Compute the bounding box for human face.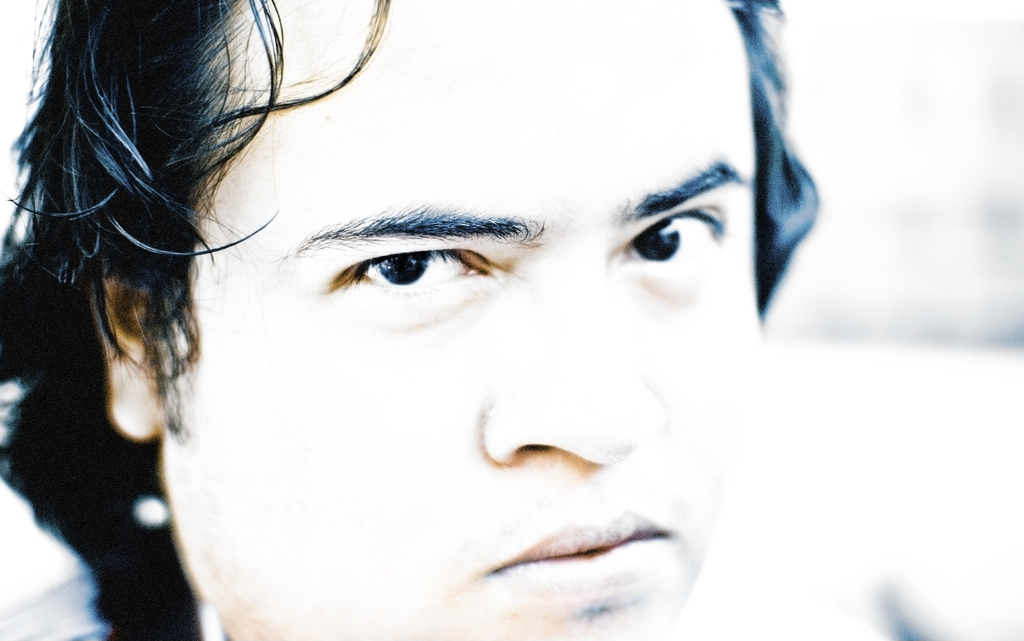
select_region(163, 0, 762, 640).
